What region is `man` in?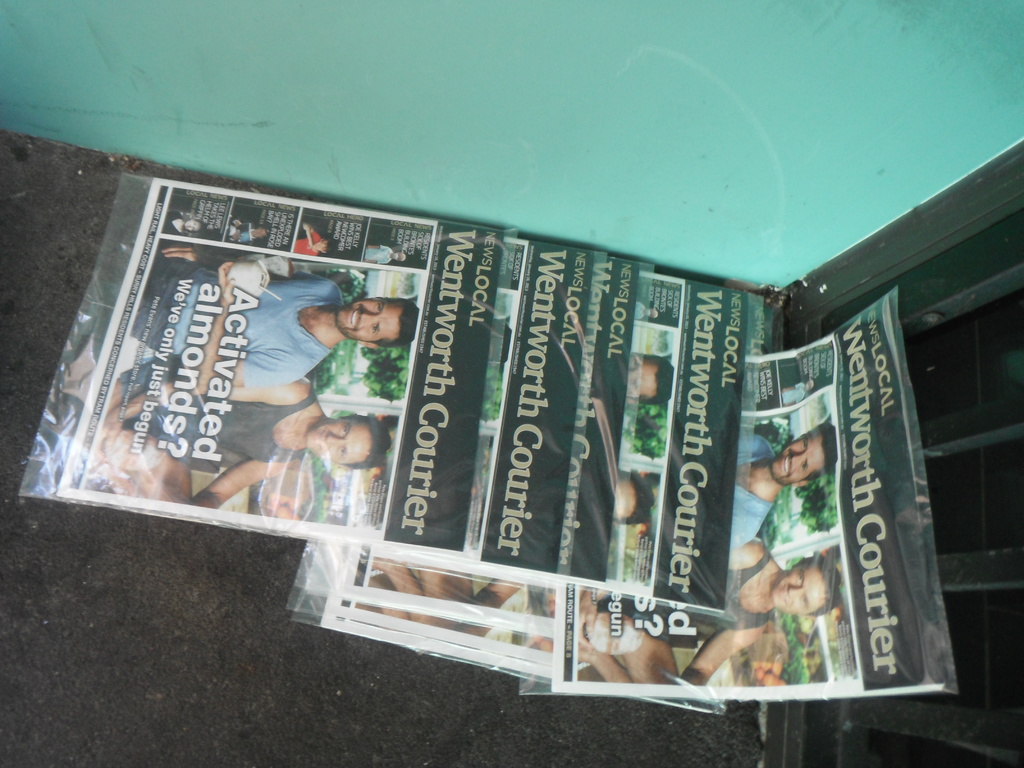
[x1=127, y1=241, x2=420, y2=390].
